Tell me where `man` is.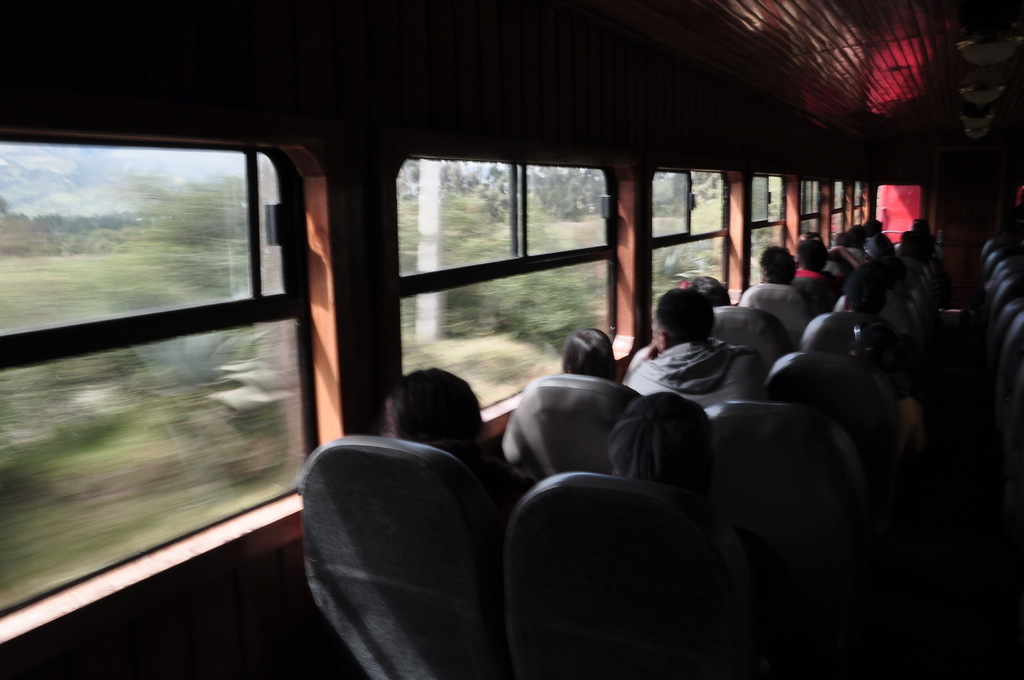
`man` is at box=[634, 286, 767, 430].
